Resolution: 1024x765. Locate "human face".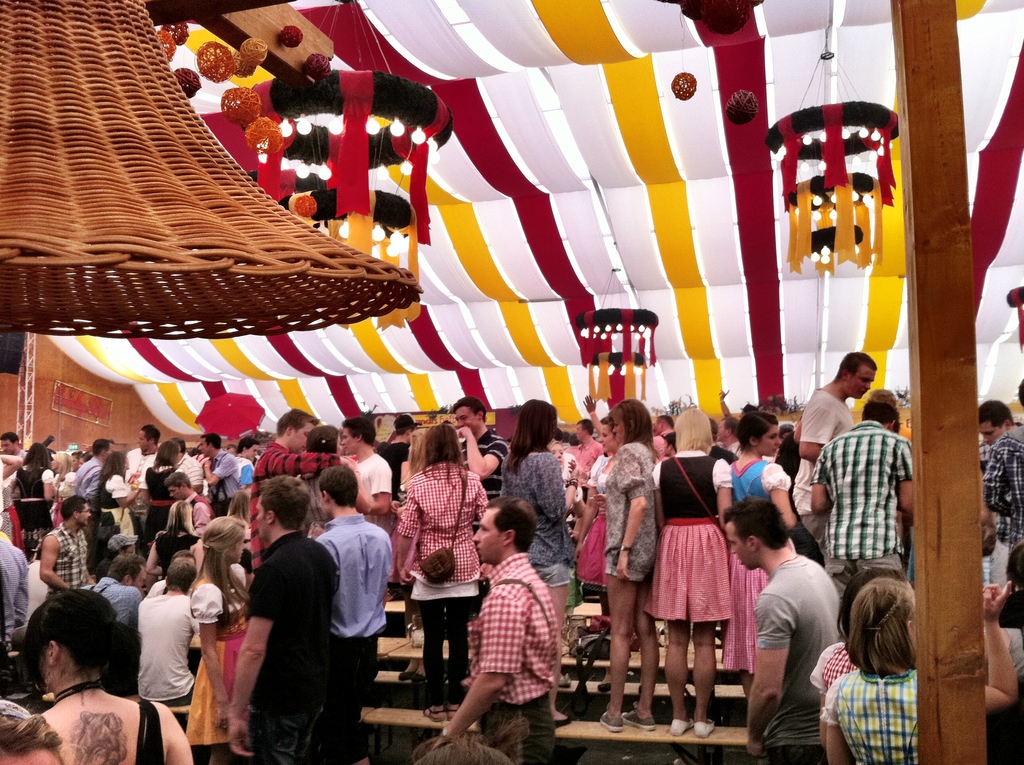
<box>846,366,875,398</box>.
